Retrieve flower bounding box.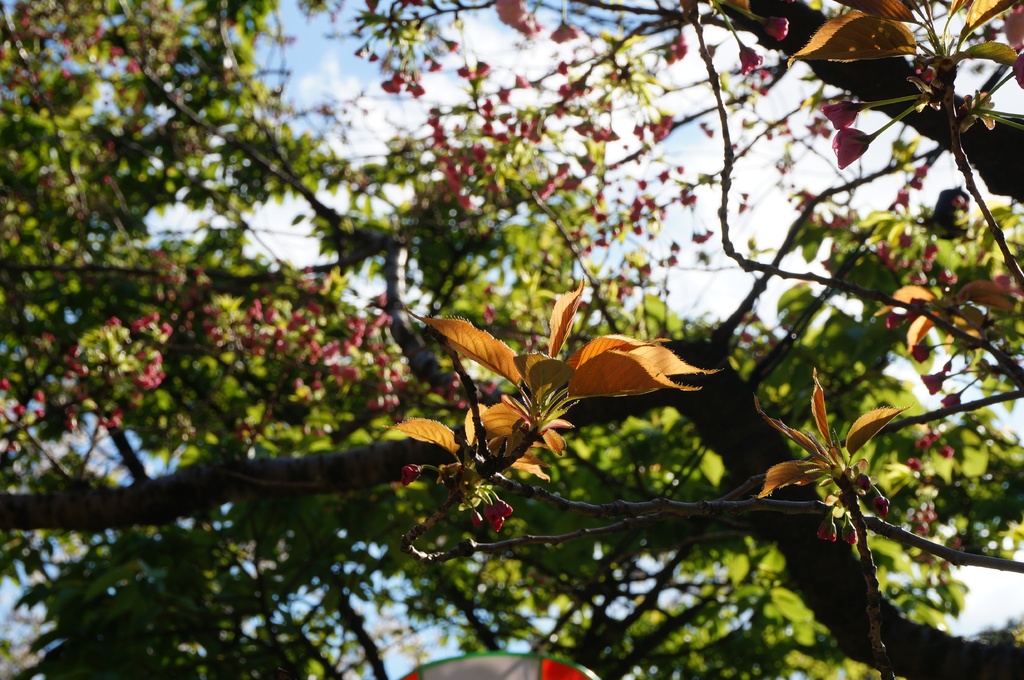
Bounding box: bbox(739, 200, 749, 214).
